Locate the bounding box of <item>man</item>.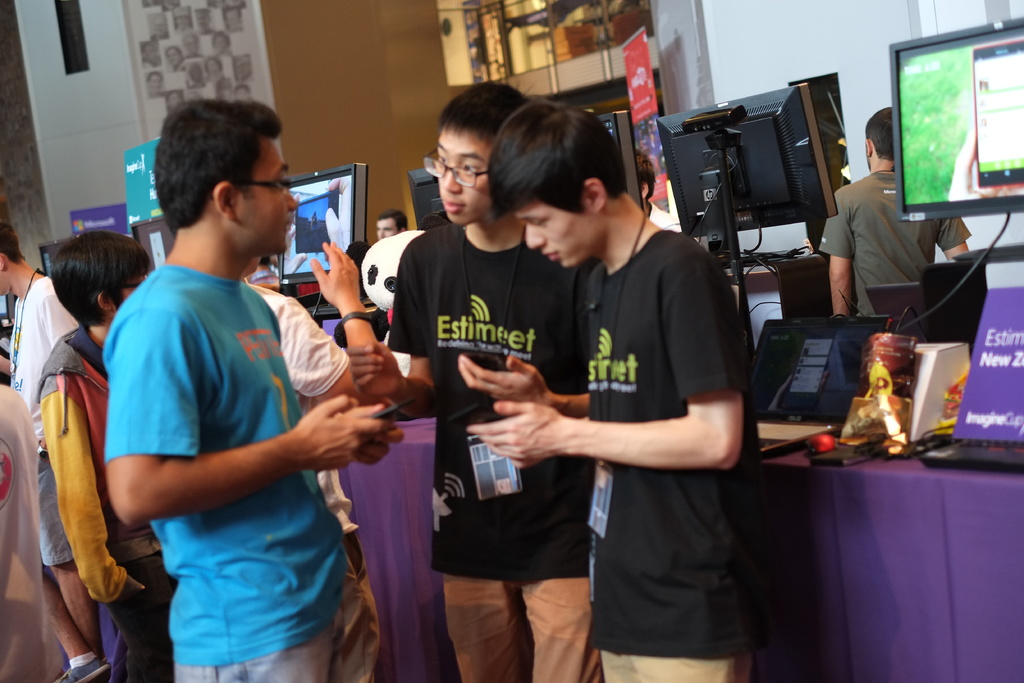
Bounding box: box=[372, 206, 408, 235].
